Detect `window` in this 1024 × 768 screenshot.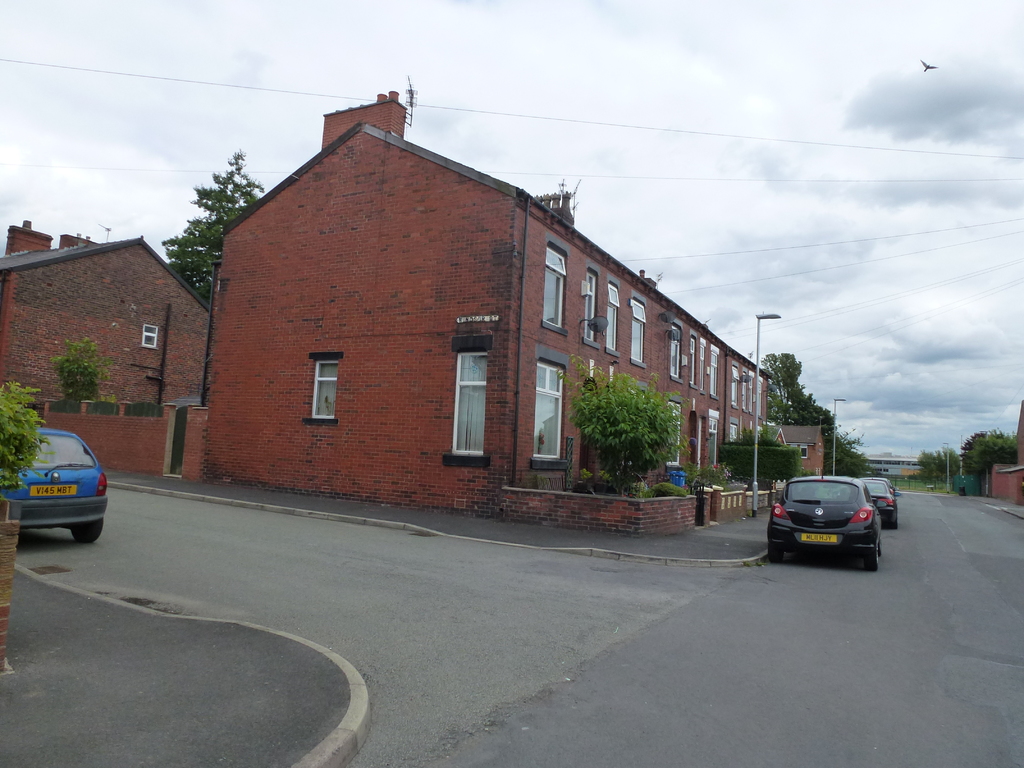
Detection: [x1=141, y1=323, x2=160, y2=348].
